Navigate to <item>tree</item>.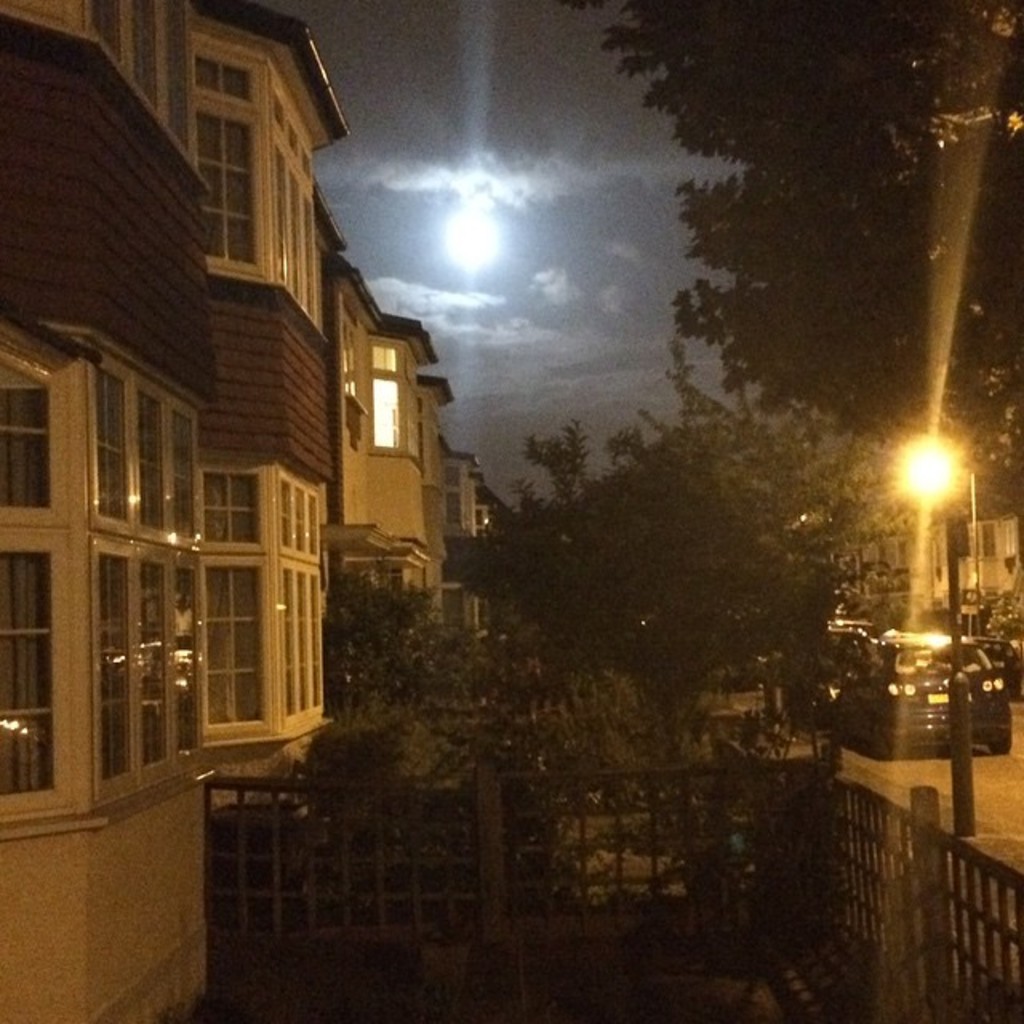
Navigation target: BBox(581, 0, 1022, 435).
